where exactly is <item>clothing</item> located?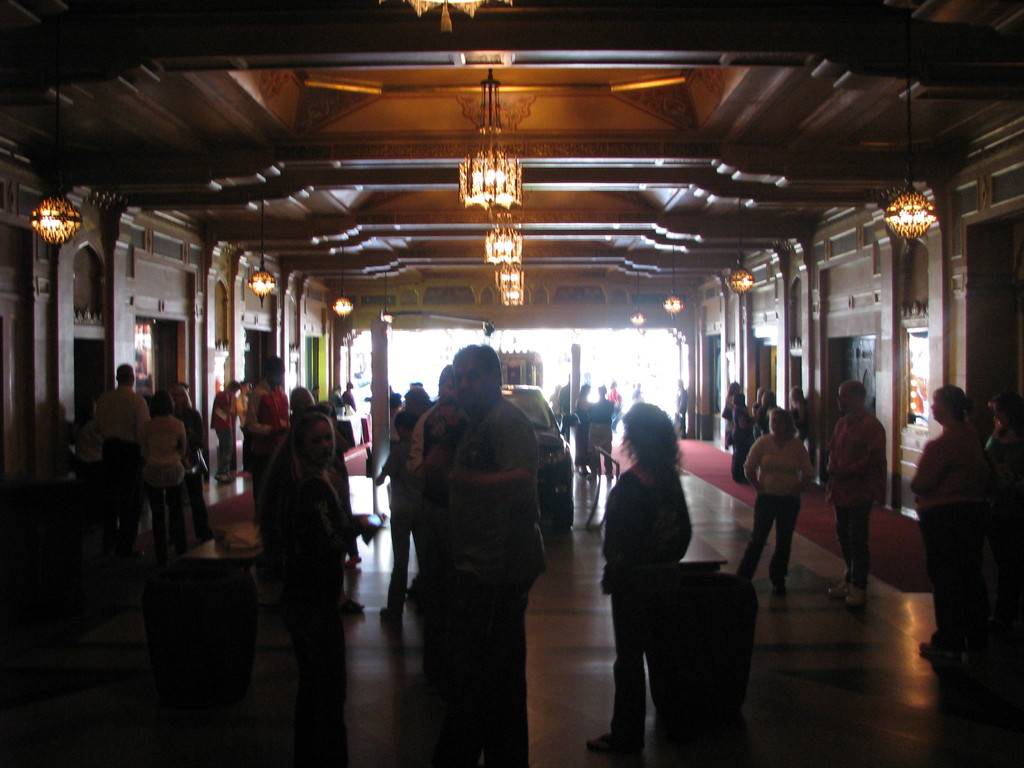
Its bounding box is 728:383:742:458.
